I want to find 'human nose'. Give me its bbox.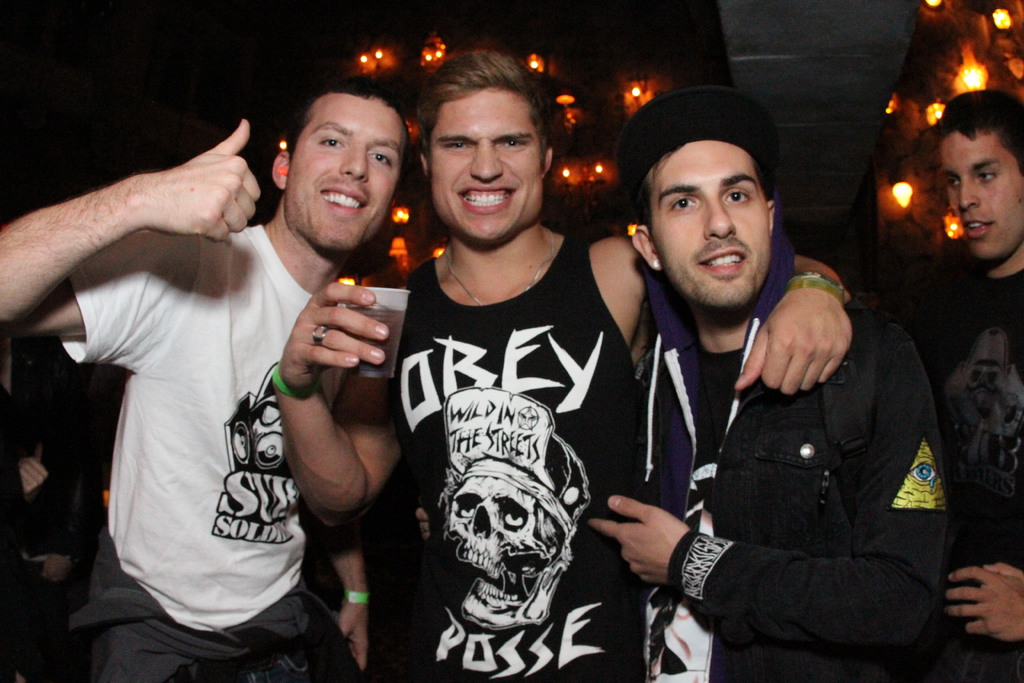
bbox=(957, 181, 984, 211).
